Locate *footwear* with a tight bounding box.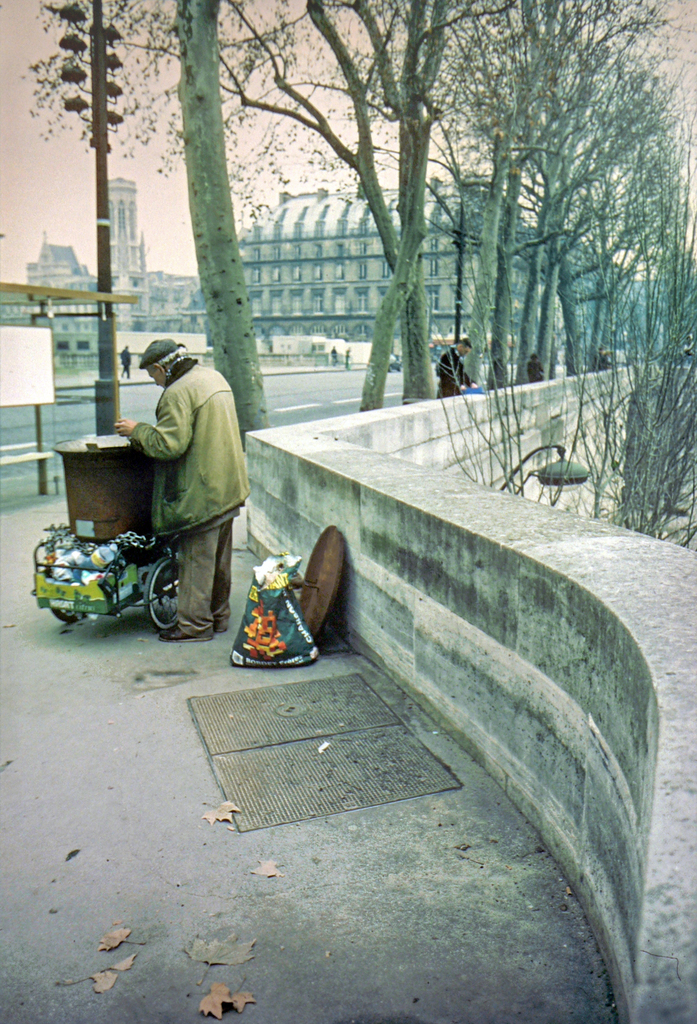
locate(154, 621, 196, 645).
